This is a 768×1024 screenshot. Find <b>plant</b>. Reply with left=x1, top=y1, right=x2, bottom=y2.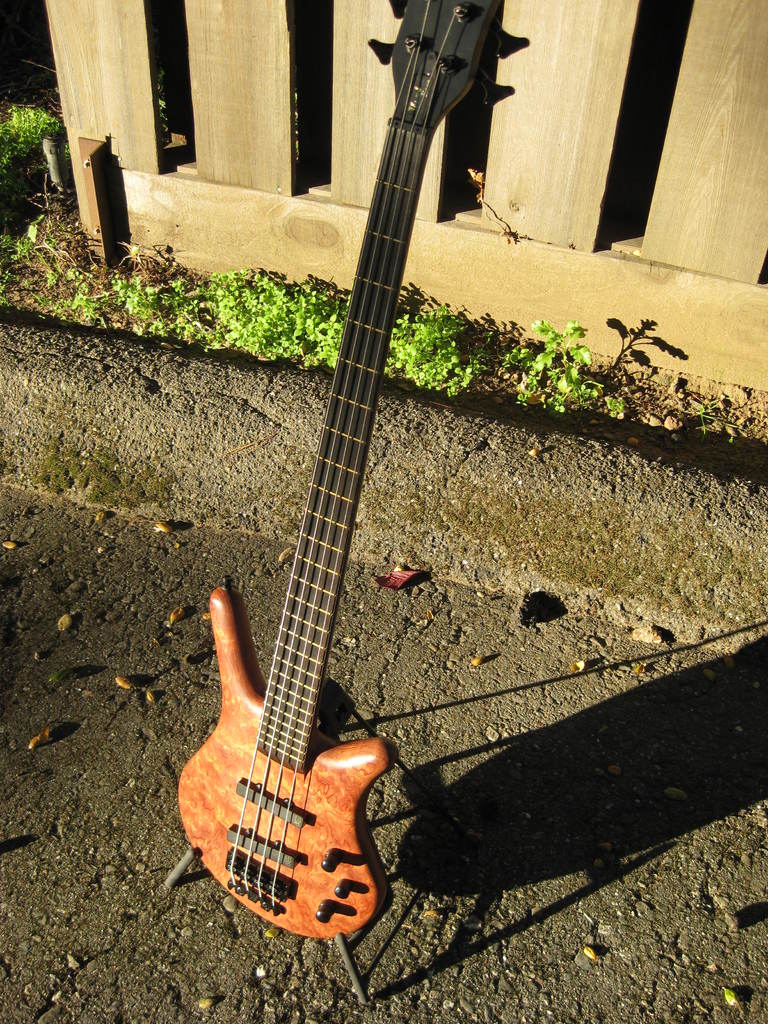
left=401, top=271, right=484, bottom=403.
